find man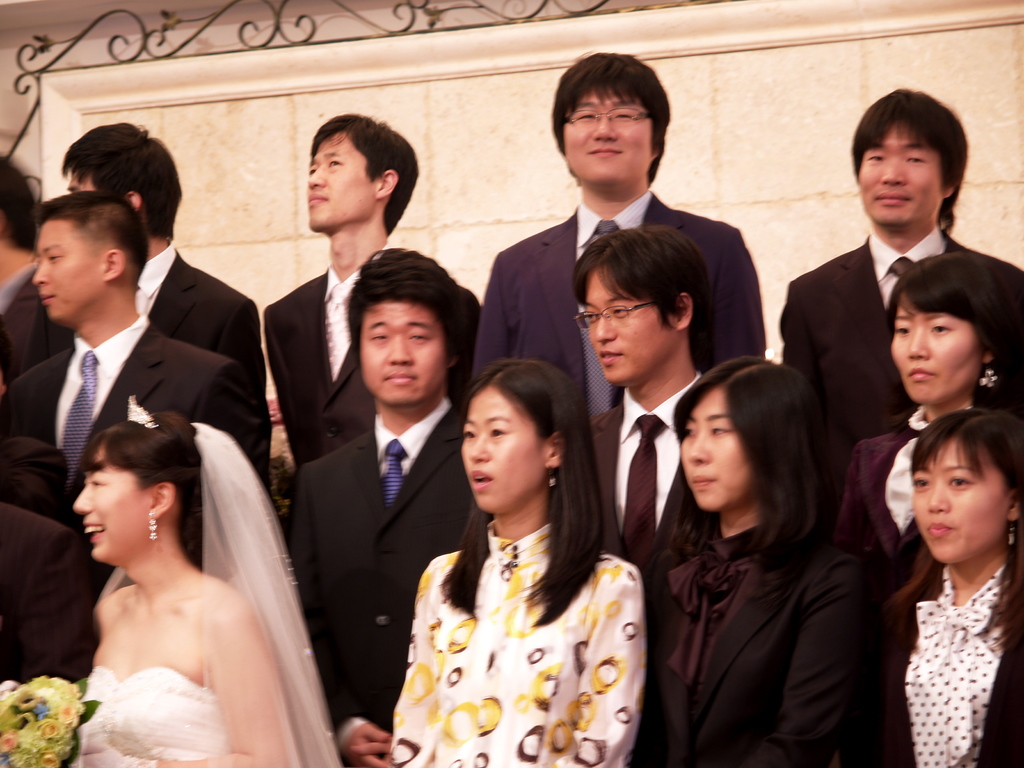
[left=27, top=121, right=271, bottom=434]
